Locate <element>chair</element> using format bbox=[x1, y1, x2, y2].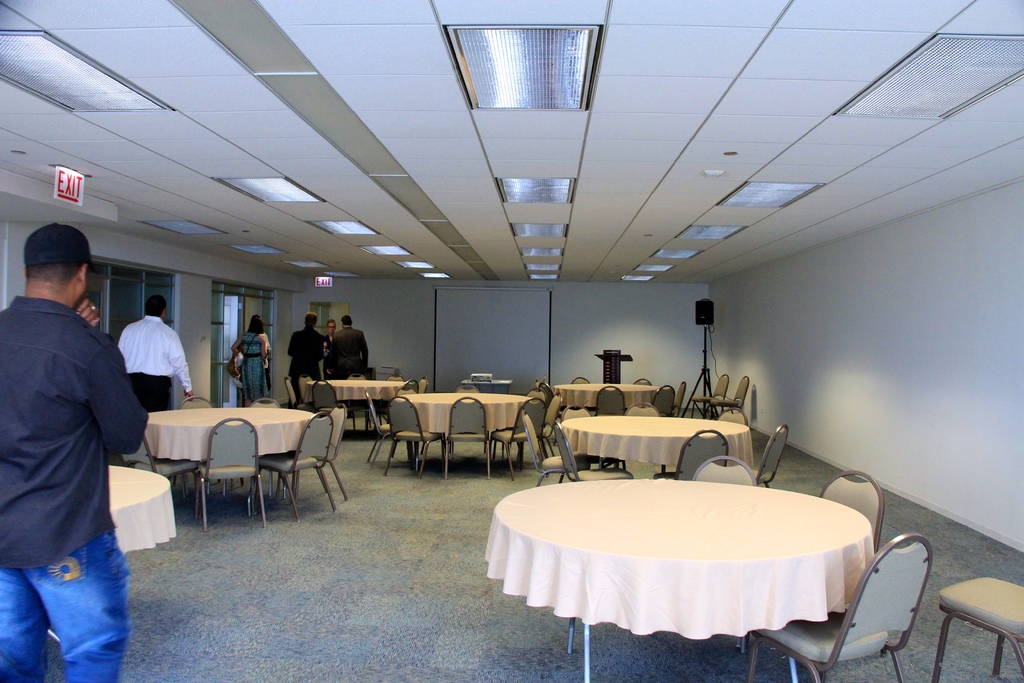
bbox=[552, 420, 634, 484].
